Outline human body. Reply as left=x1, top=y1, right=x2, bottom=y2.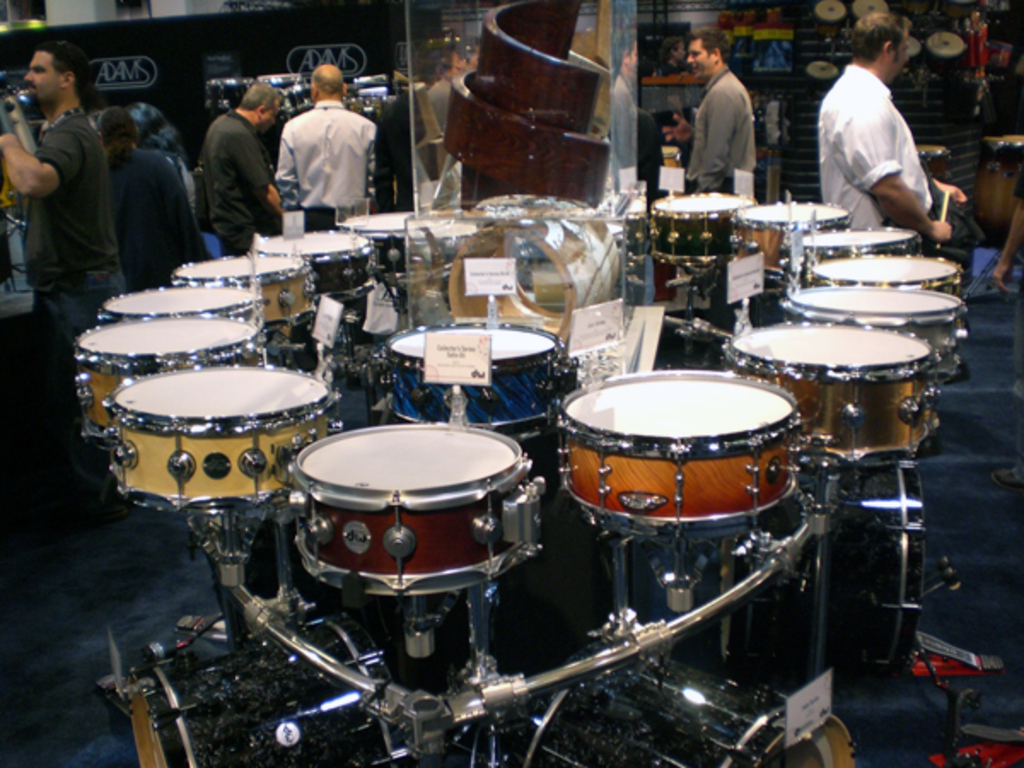
left=379, top=77, right=459, bottom=217.
